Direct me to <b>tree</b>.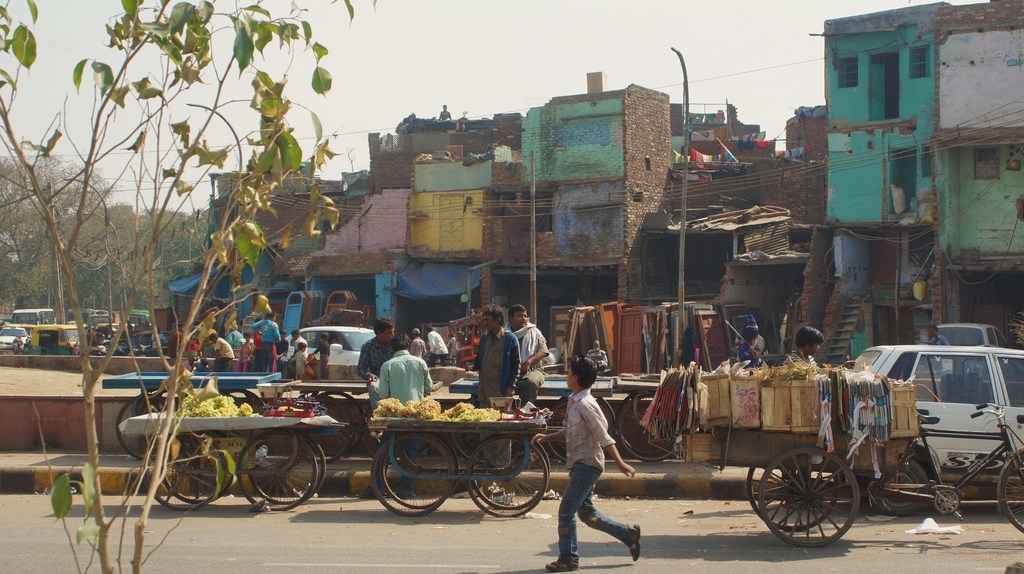
Direction: 0:0:375:573.
